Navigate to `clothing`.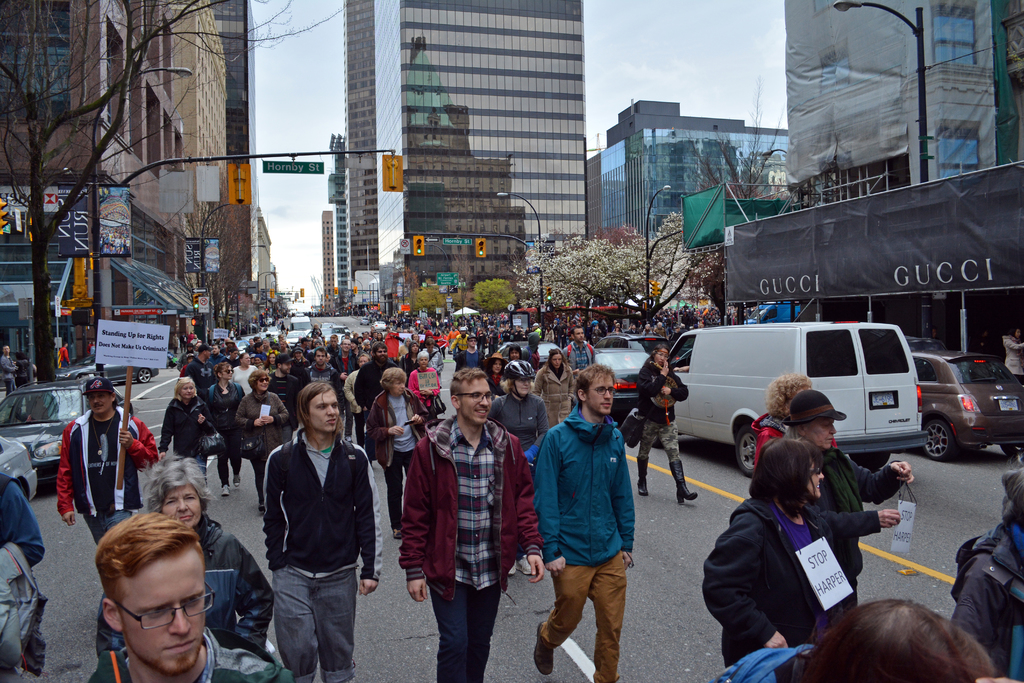
Navigation target: (419,347,444,367).
